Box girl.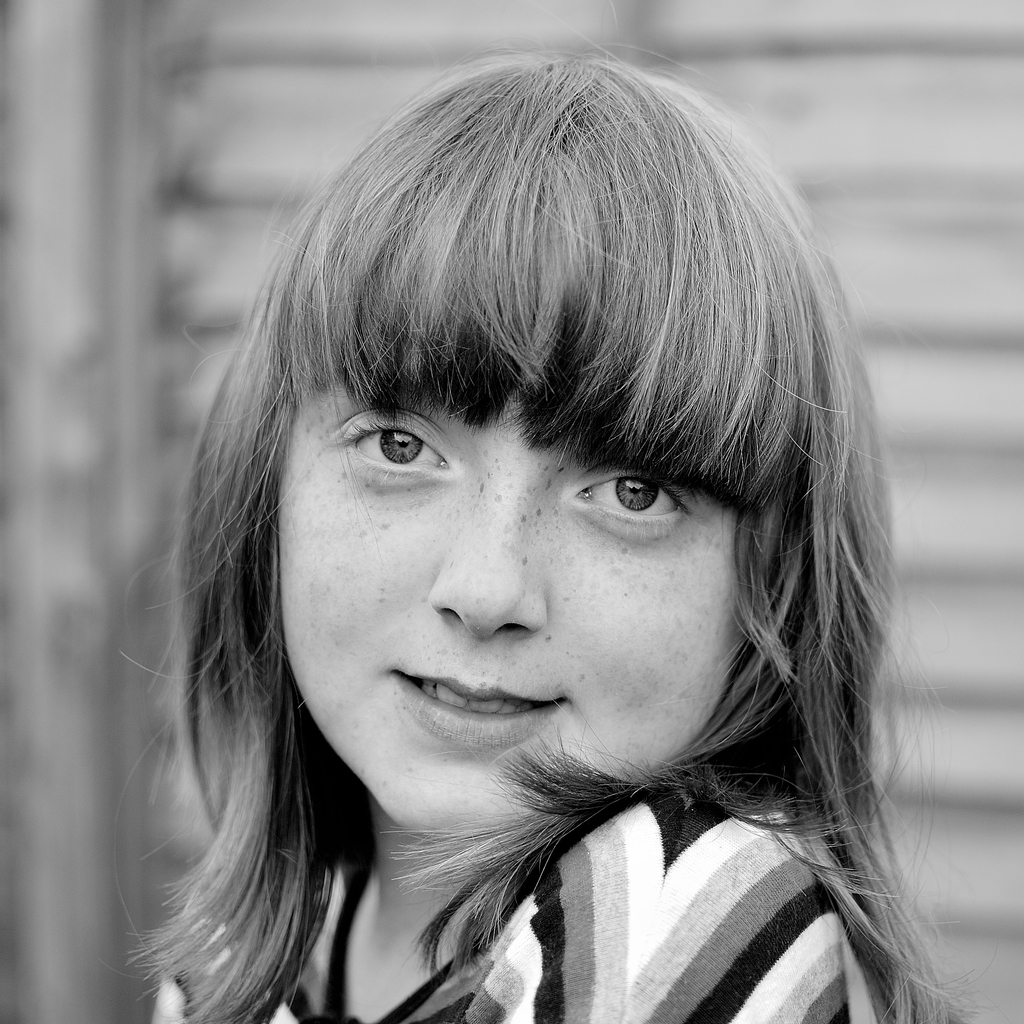
box=[143, 45, 966, 1023].
